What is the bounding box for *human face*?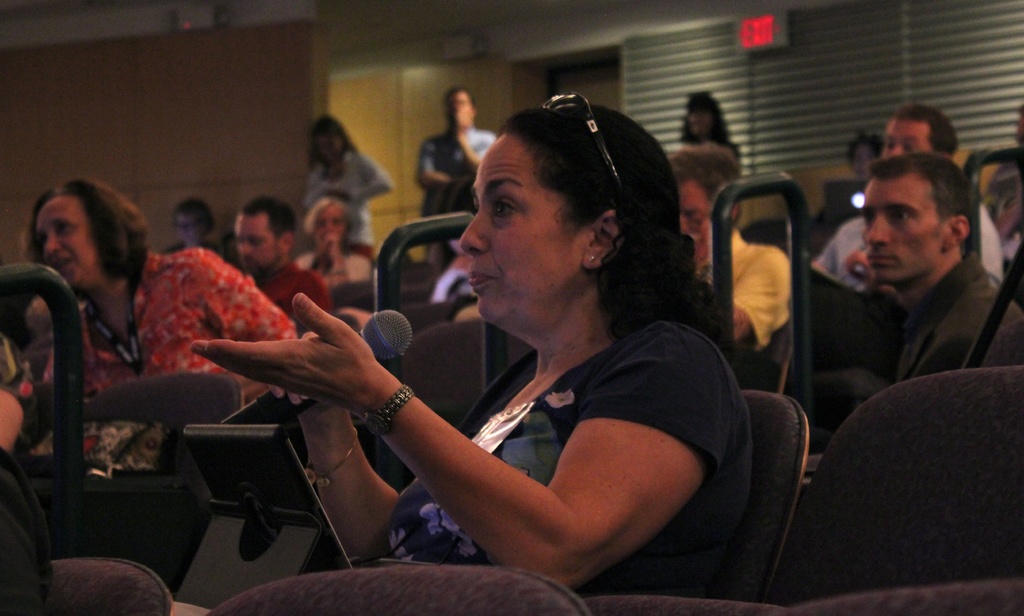
862:187:956:293.
